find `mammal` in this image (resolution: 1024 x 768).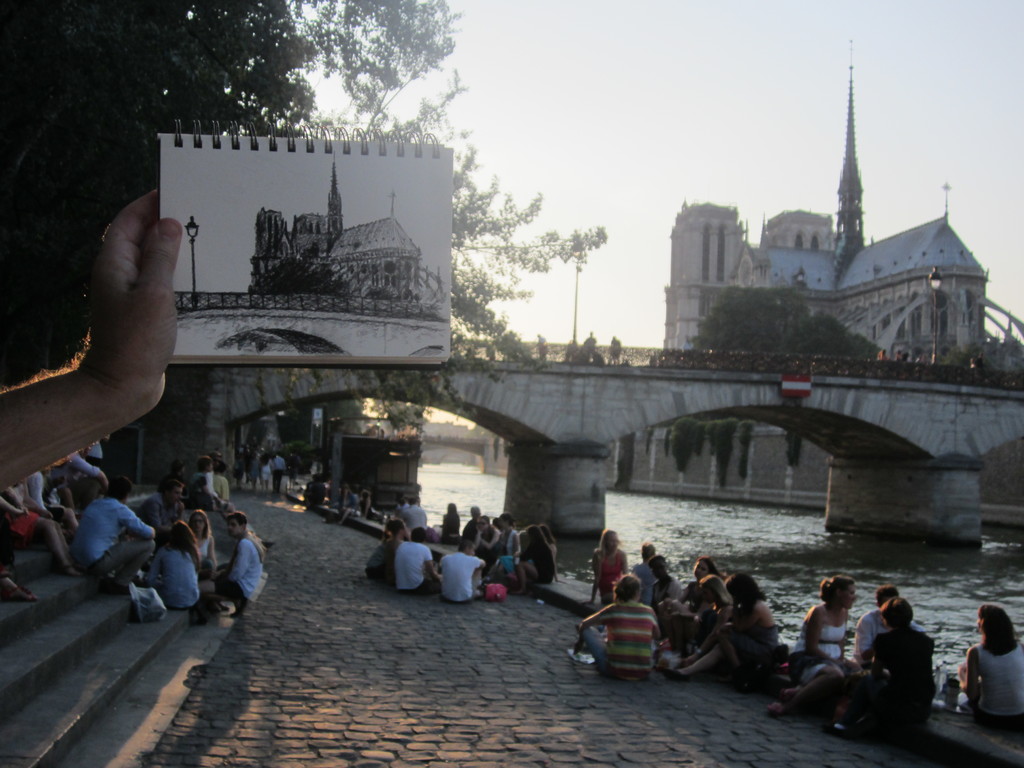
(x1=336, y1=482, x2=373, y2=532).
